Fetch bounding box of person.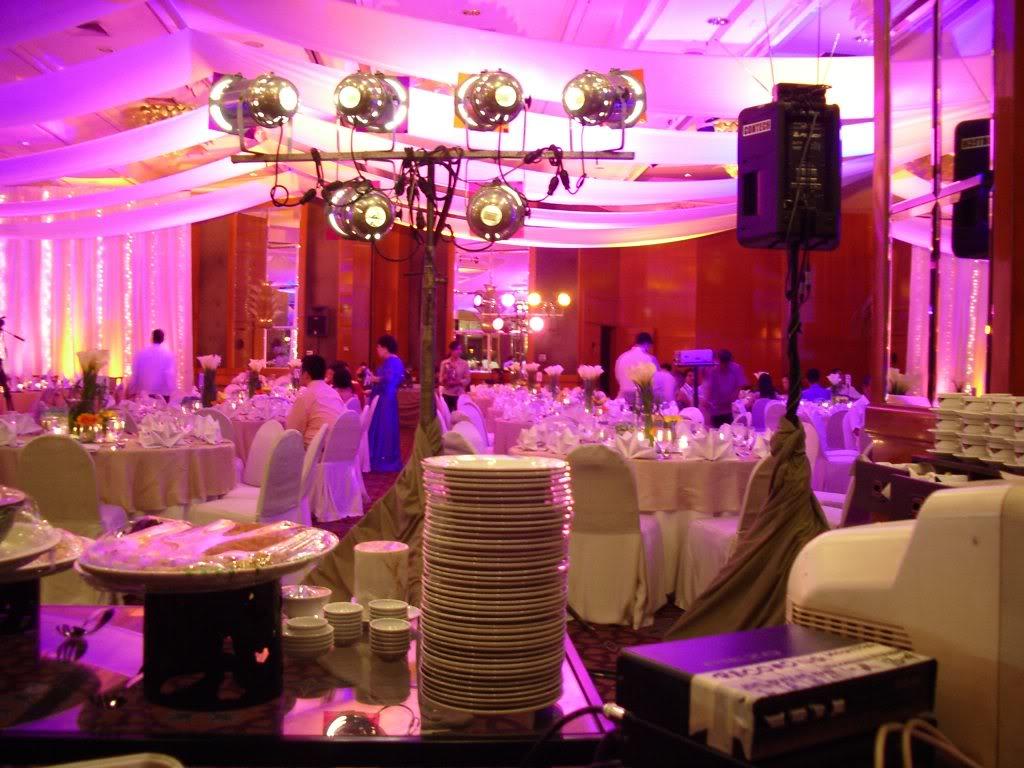
Bbox: bbox=[827, 368, 865, 403].
